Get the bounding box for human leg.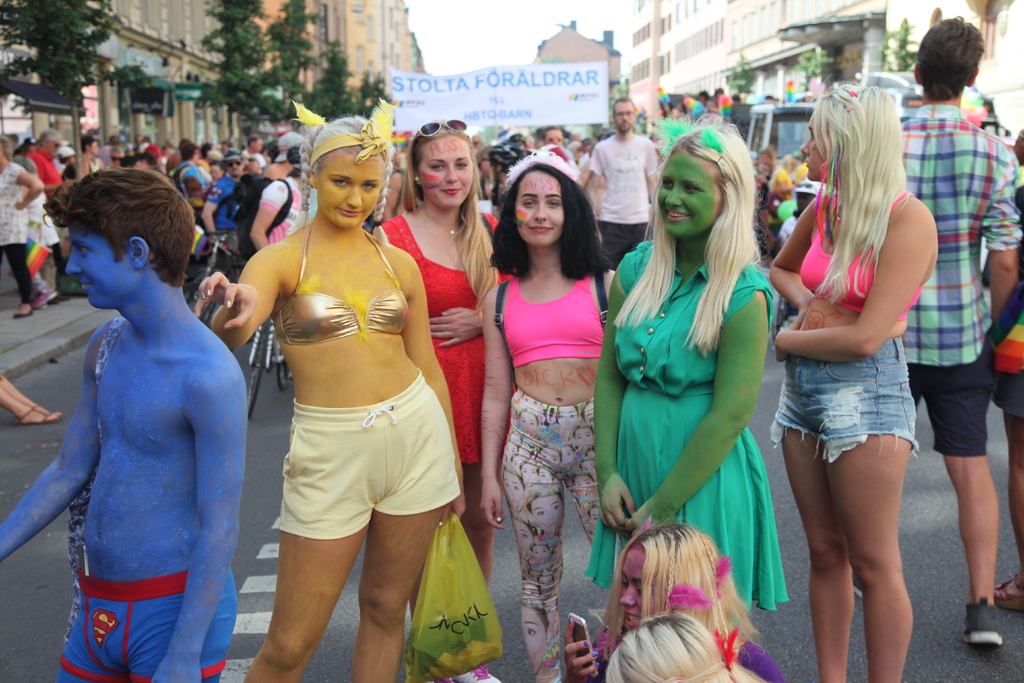
[x1=831, y1=443, x2=909, y2=682].
